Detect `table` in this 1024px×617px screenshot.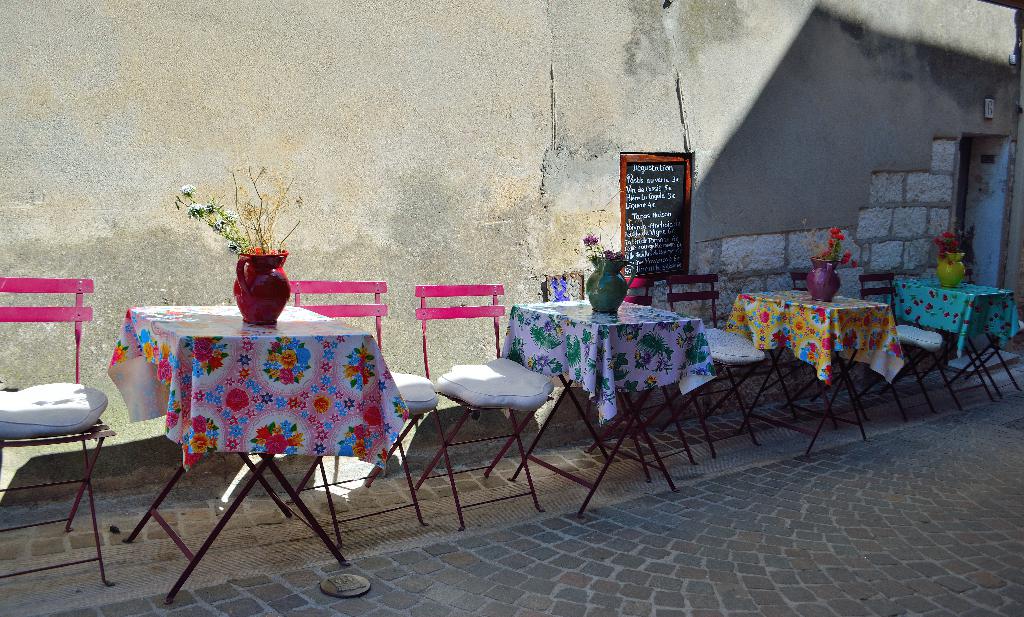
Detection: 885,267,1023,402.
